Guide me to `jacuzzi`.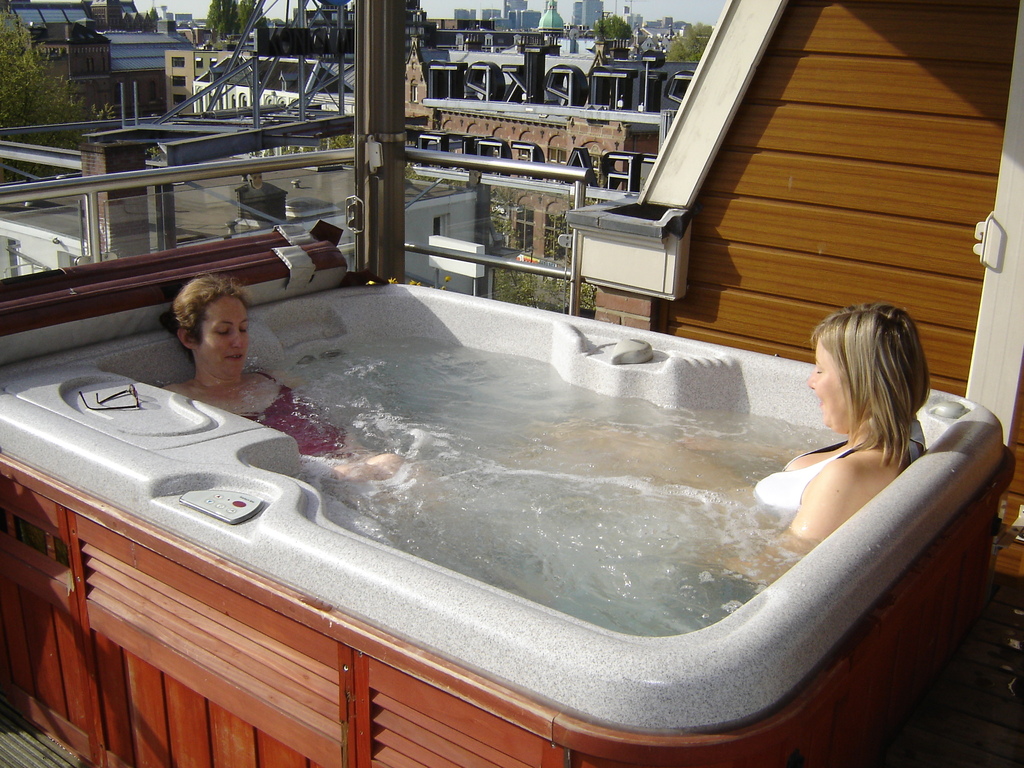
Guidance: (left=0, top=275, right=1012, bottom=767).
